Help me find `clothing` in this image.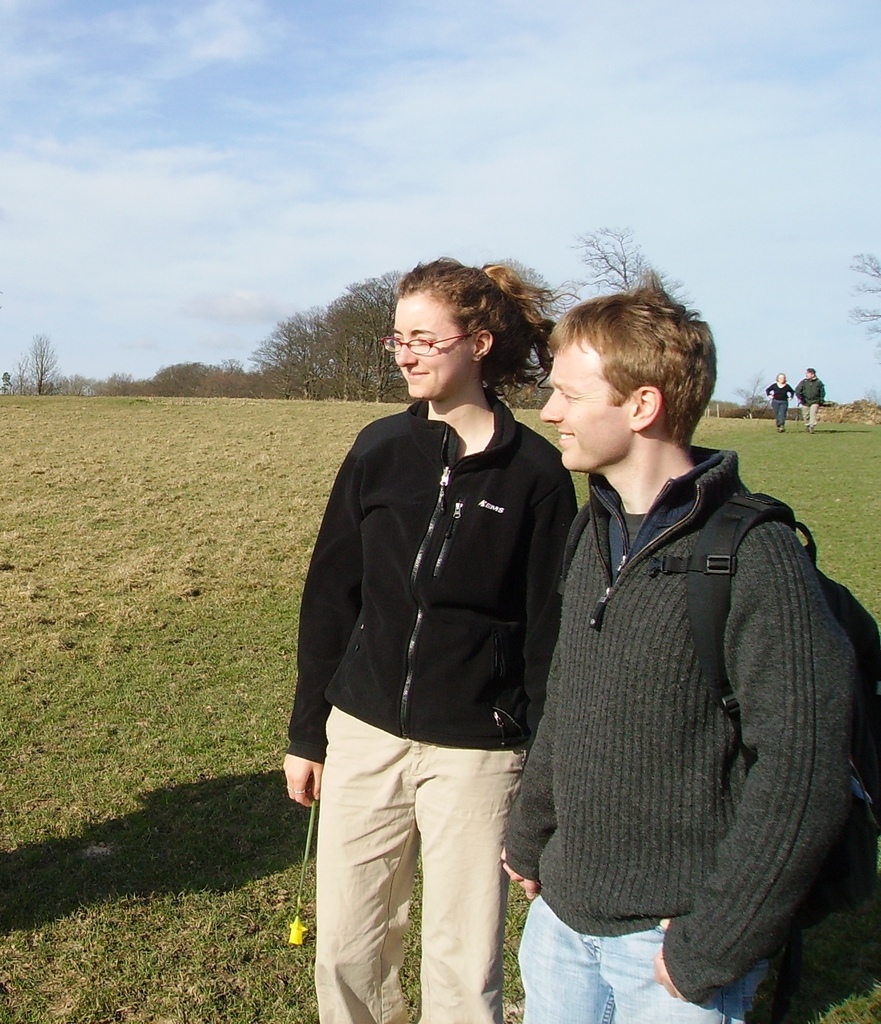
Found it: (503,442,855,1023).
